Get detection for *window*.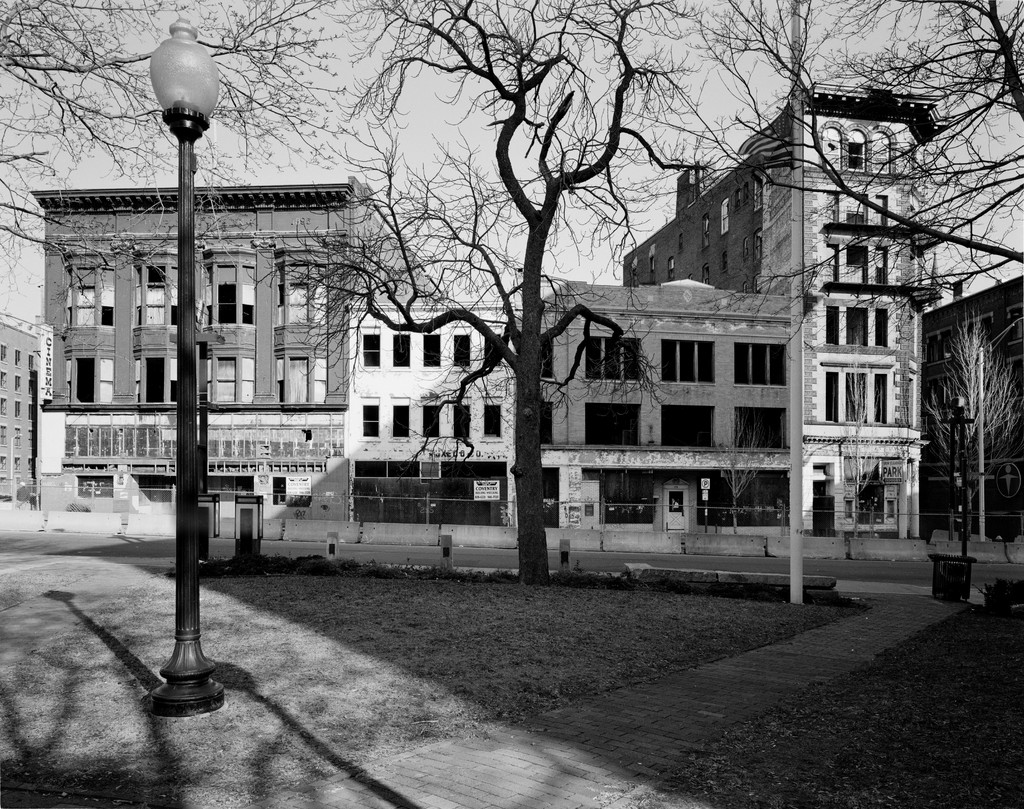
Detection: 486,400,504,443.
